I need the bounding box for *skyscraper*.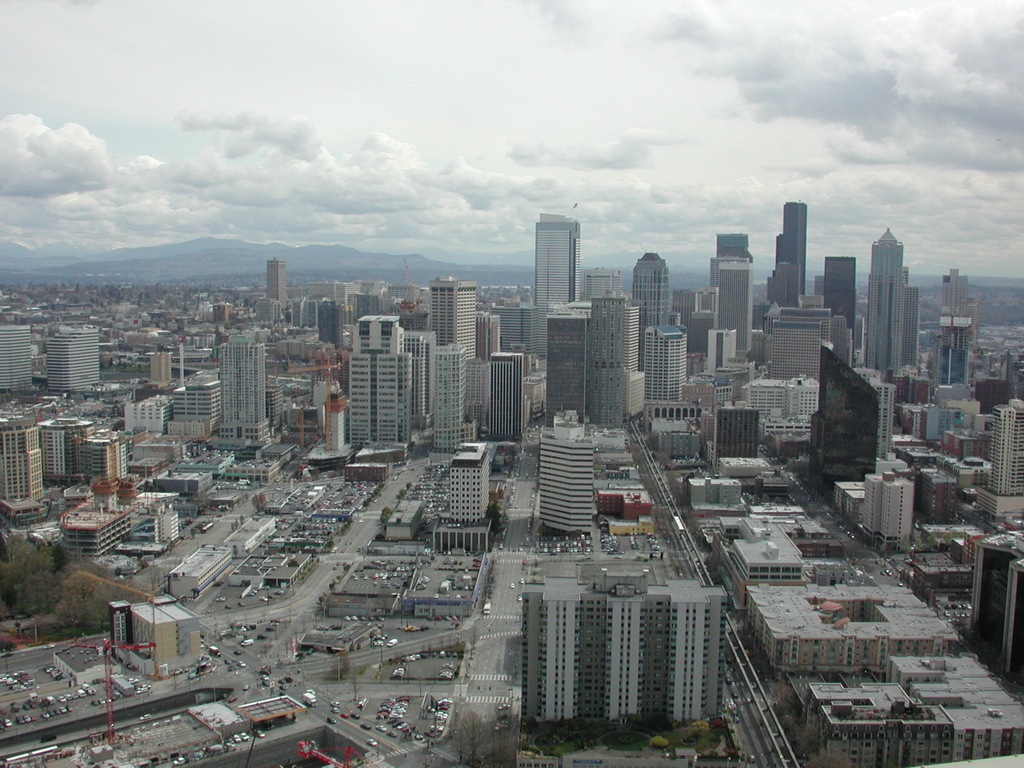
Here it is: locate(855, 472, 883, 538).
